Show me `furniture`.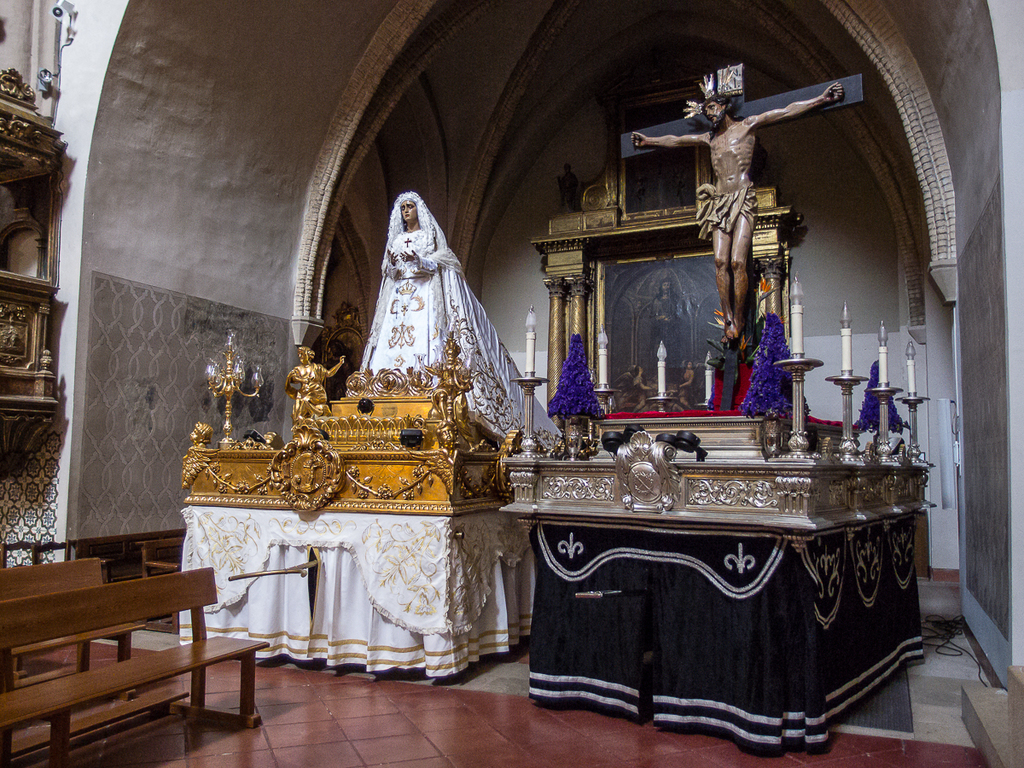
`furniture` is here: [0, 554, 146, 672].
